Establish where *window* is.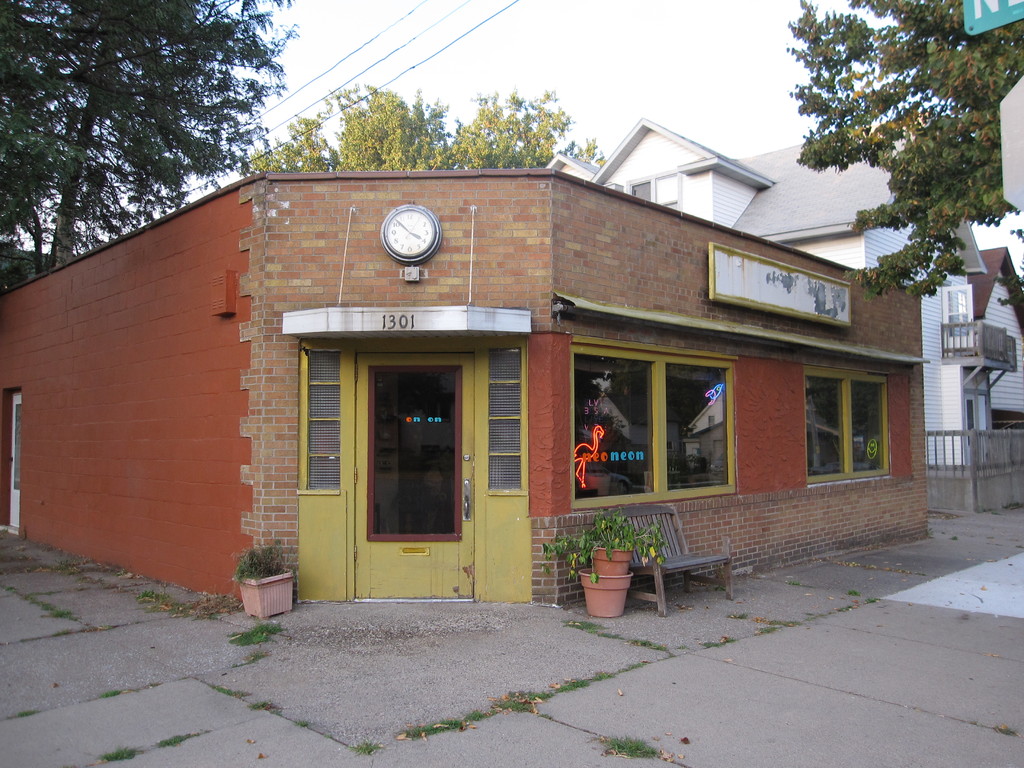
Established at box=[801, 364, 891, 477].
